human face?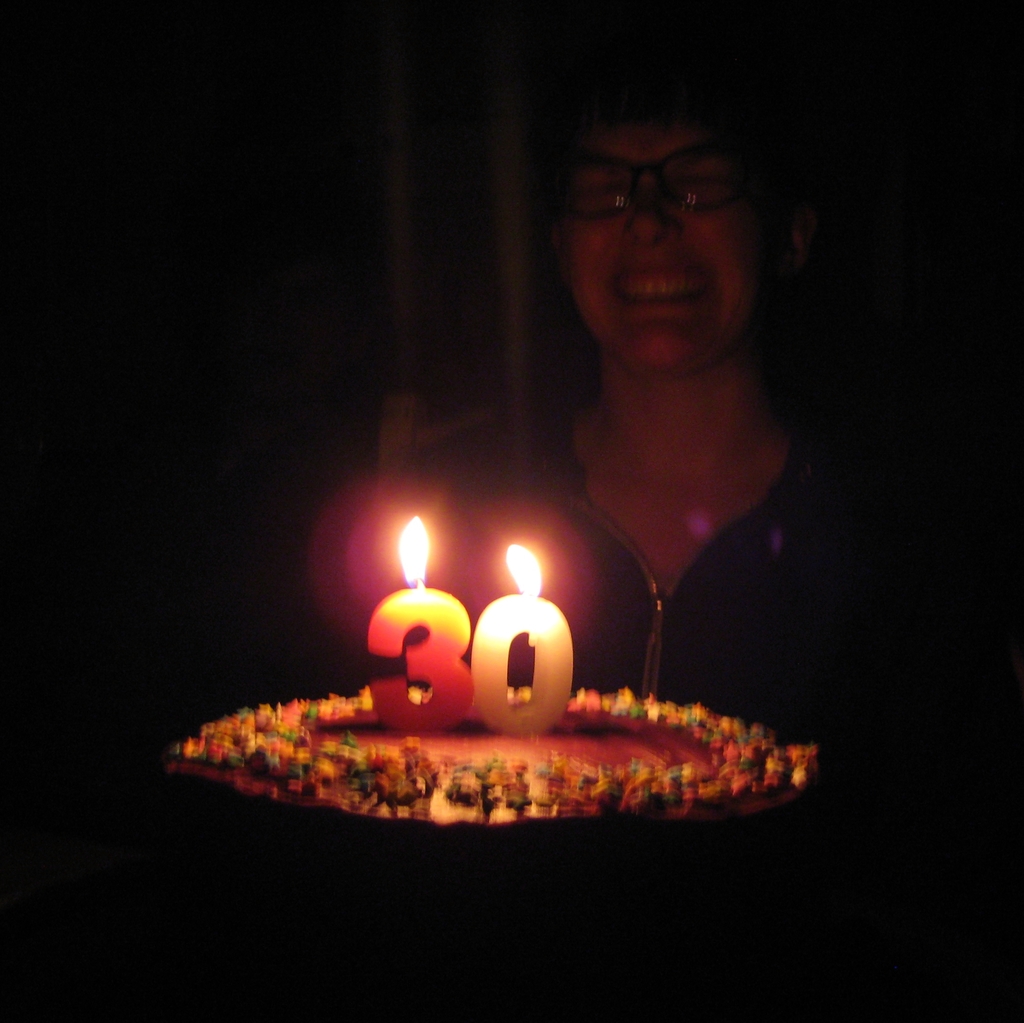
{"left": 570, "top": 120, "right": 764, "bottom": 375}
